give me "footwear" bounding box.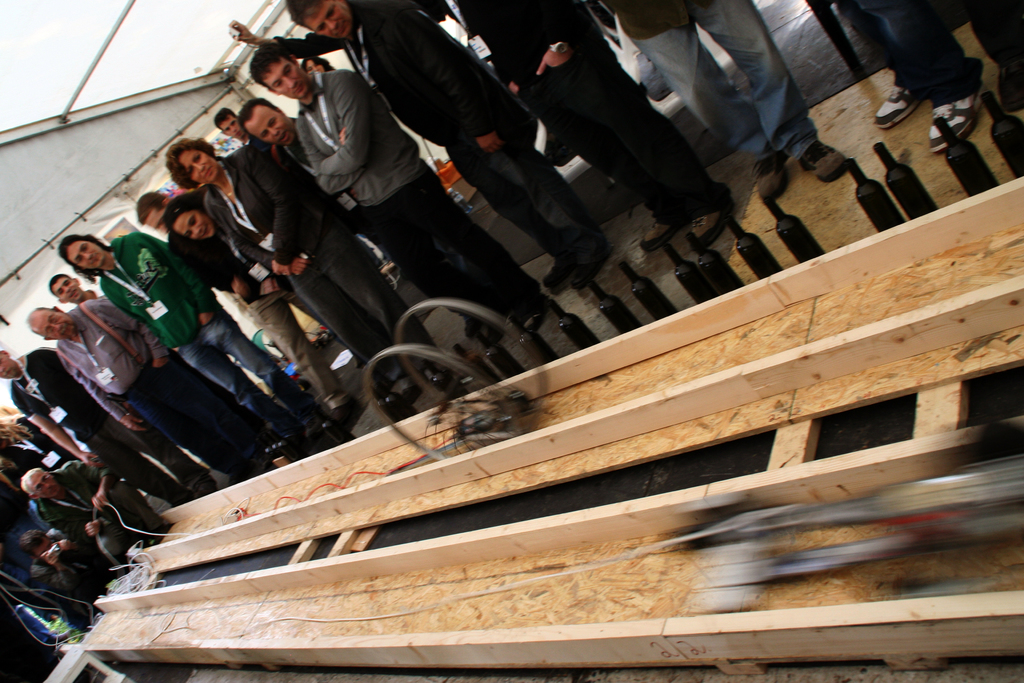
left=801, top=135, right=849, bottom=183.
